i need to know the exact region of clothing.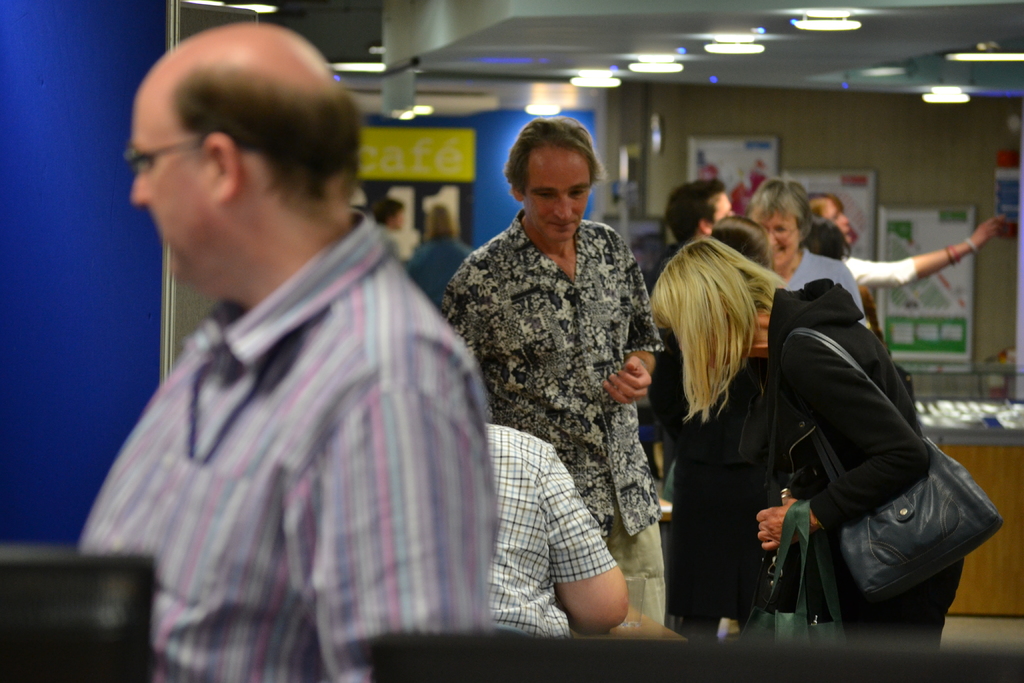
Region: region(447, 209, 678, 619).
